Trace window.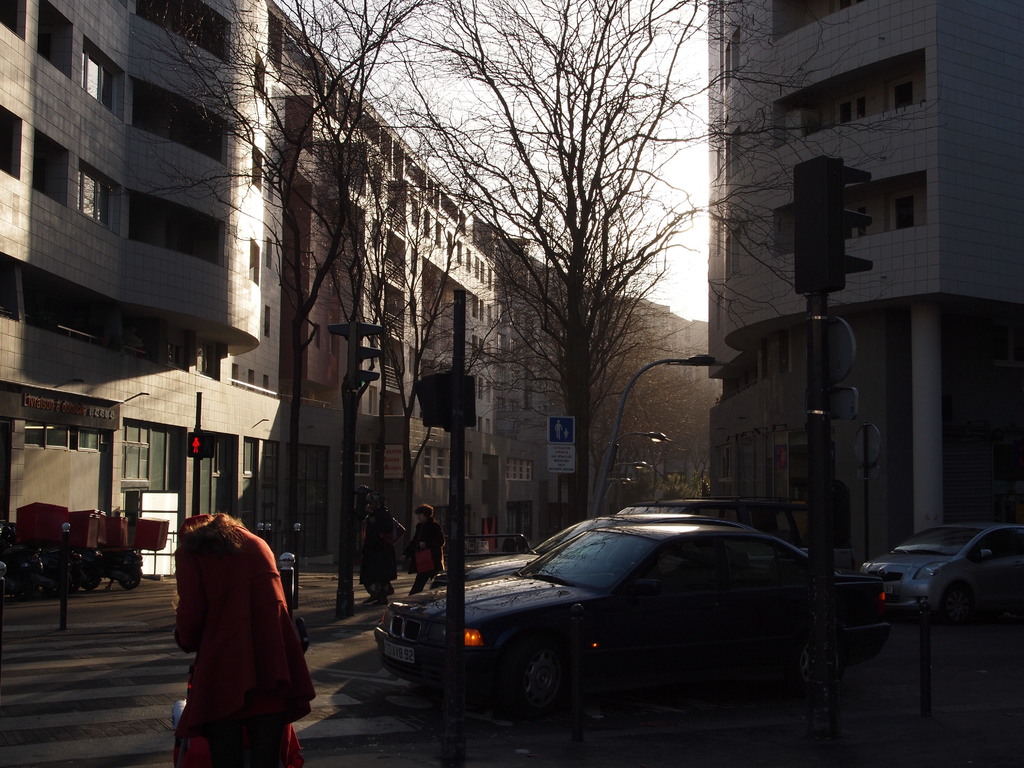
Traced to {"left": 726, "top": 226, "right": 742, "bottom": 282}.
